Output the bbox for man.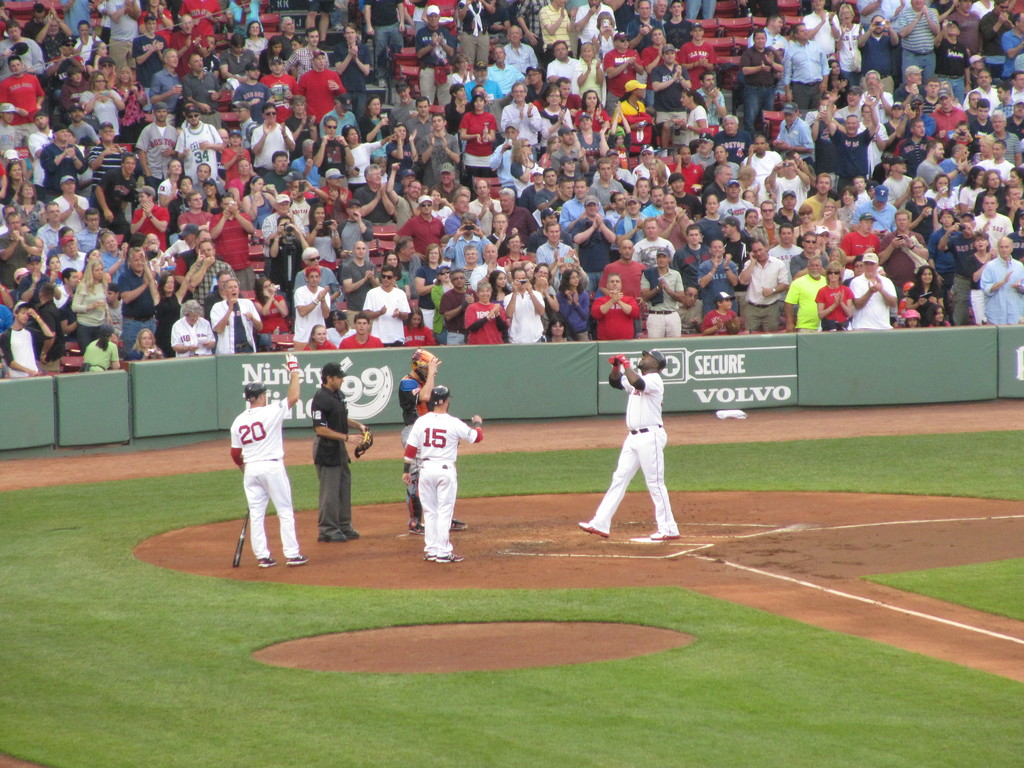
l=360, t=0, r=406, b=68.
